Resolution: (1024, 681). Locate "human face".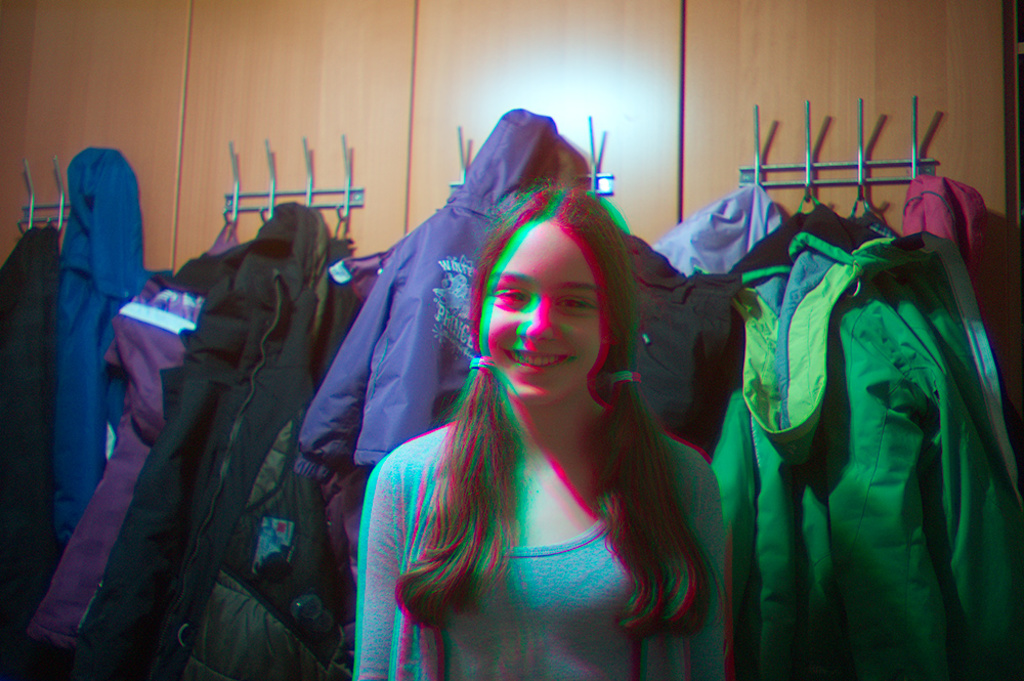
box(470, 223, 624, 418).
